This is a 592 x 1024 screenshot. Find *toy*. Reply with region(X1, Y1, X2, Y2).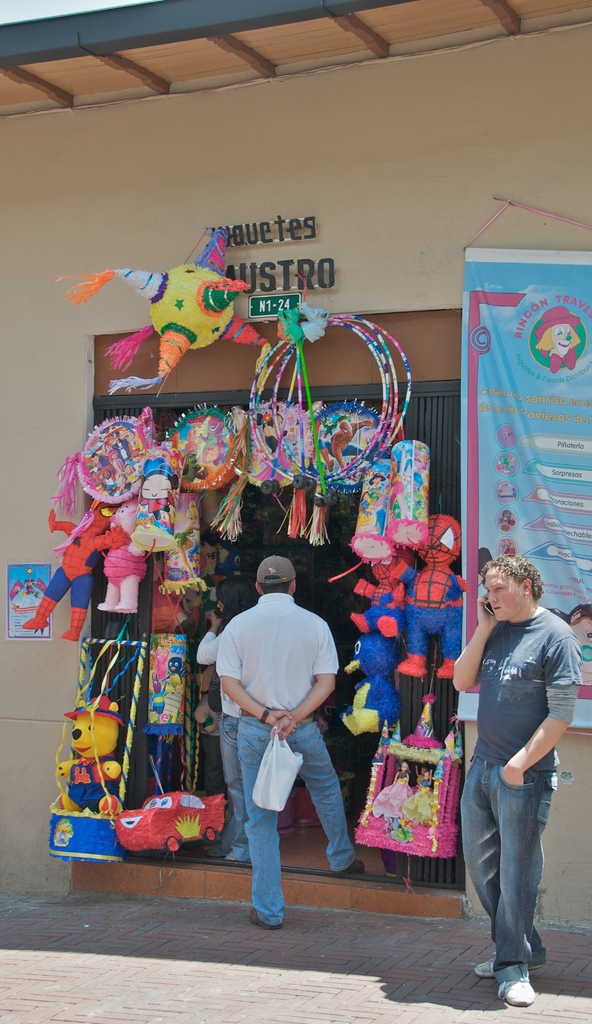
region(168, 657, 182, 694).
